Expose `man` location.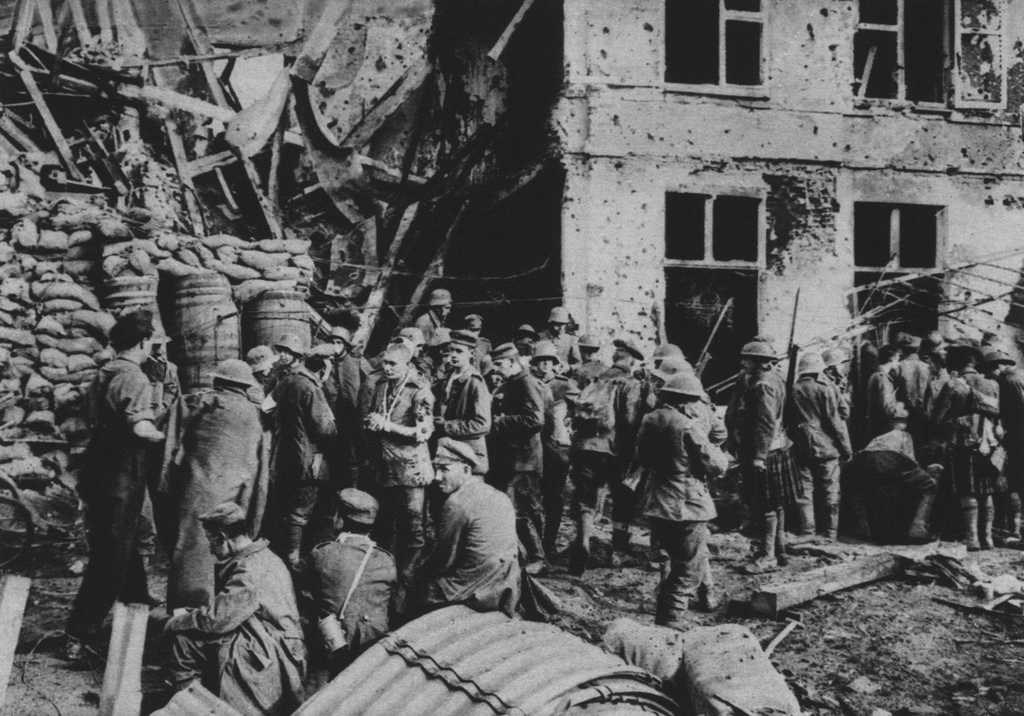
Exposed at l=161, t=504, r=309, b=707.
